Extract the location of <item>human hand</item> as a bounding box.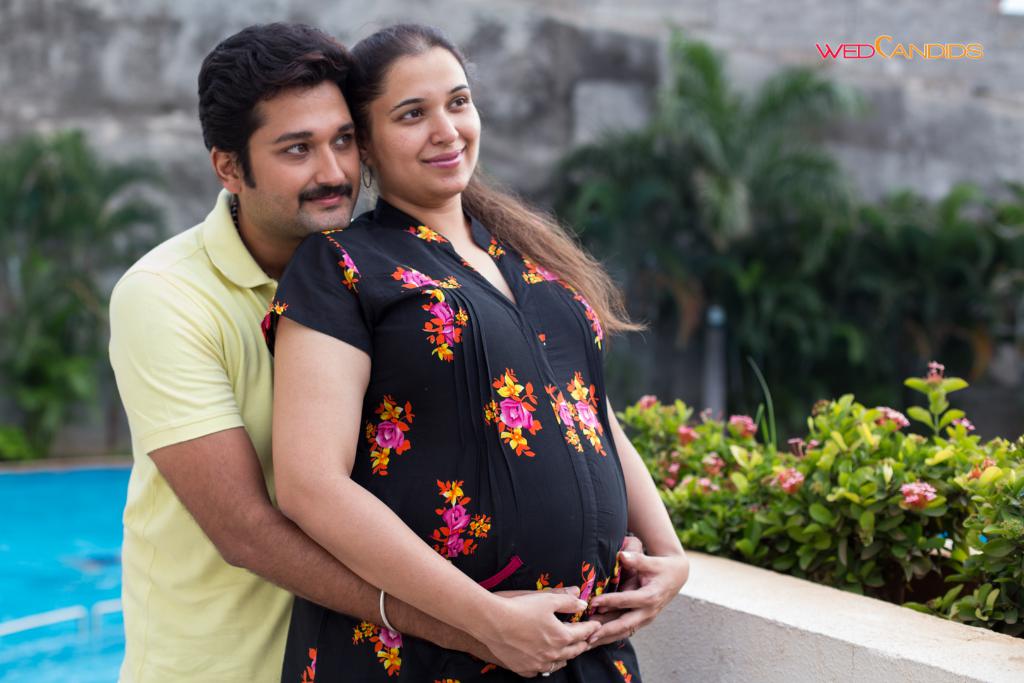
left=492, top=591, right=602, bottom=679.
